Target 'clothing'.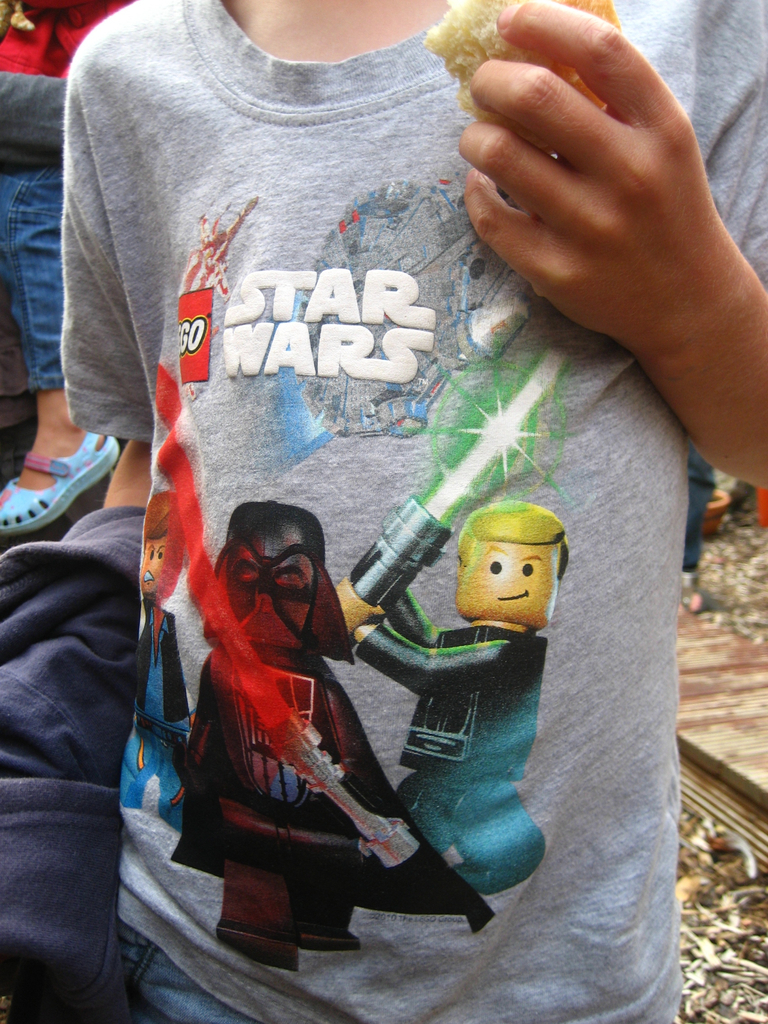
Target region: 0, 0, 136, 385.
